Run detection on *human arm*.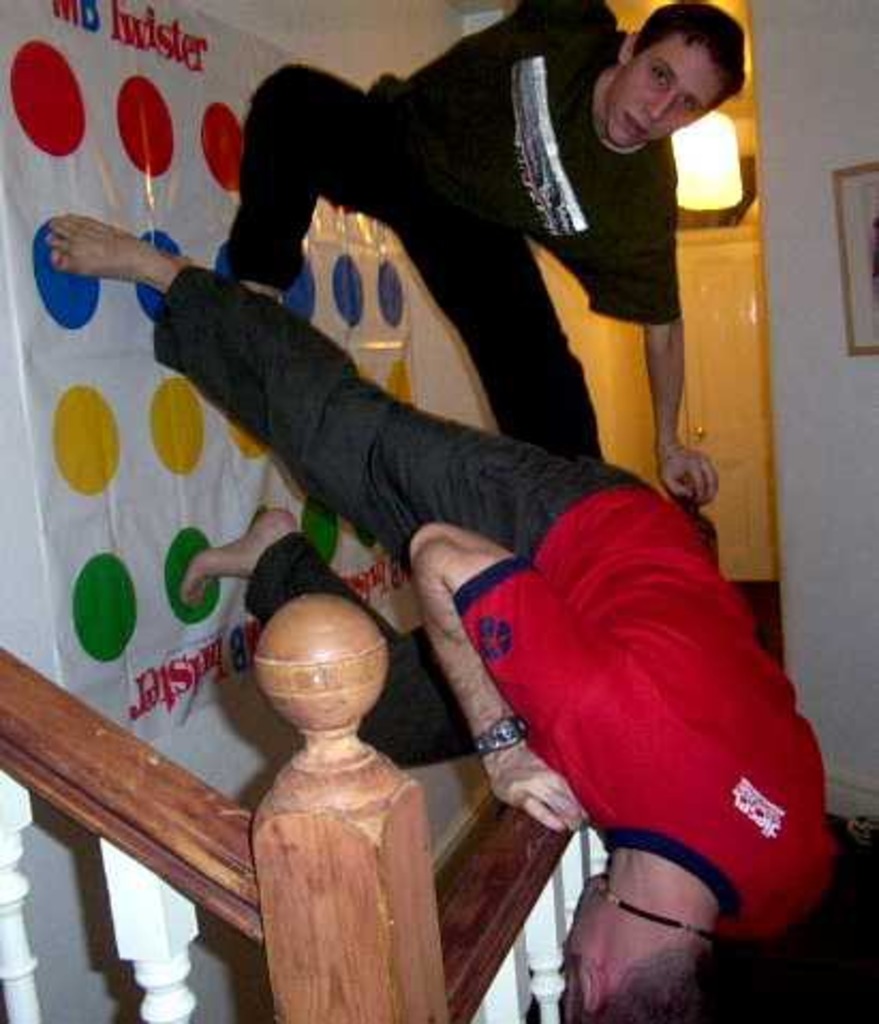
Result: x1=398 y1=515 x2=569 y2=842.
